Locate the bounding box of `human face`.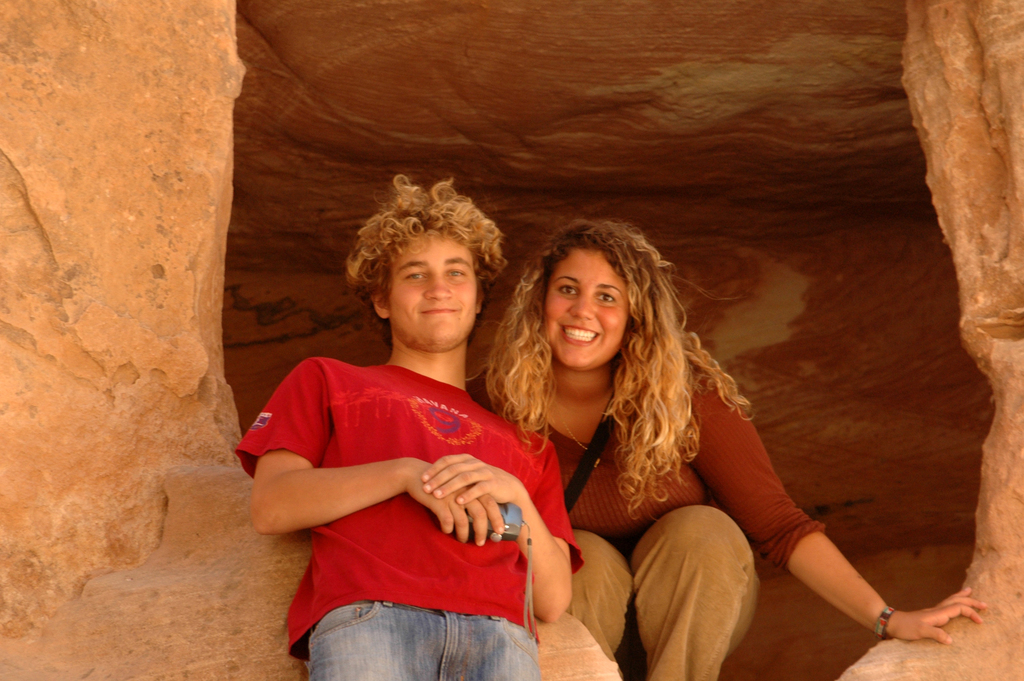
Bounding box: bbox=[541, 250, 630, 369].
